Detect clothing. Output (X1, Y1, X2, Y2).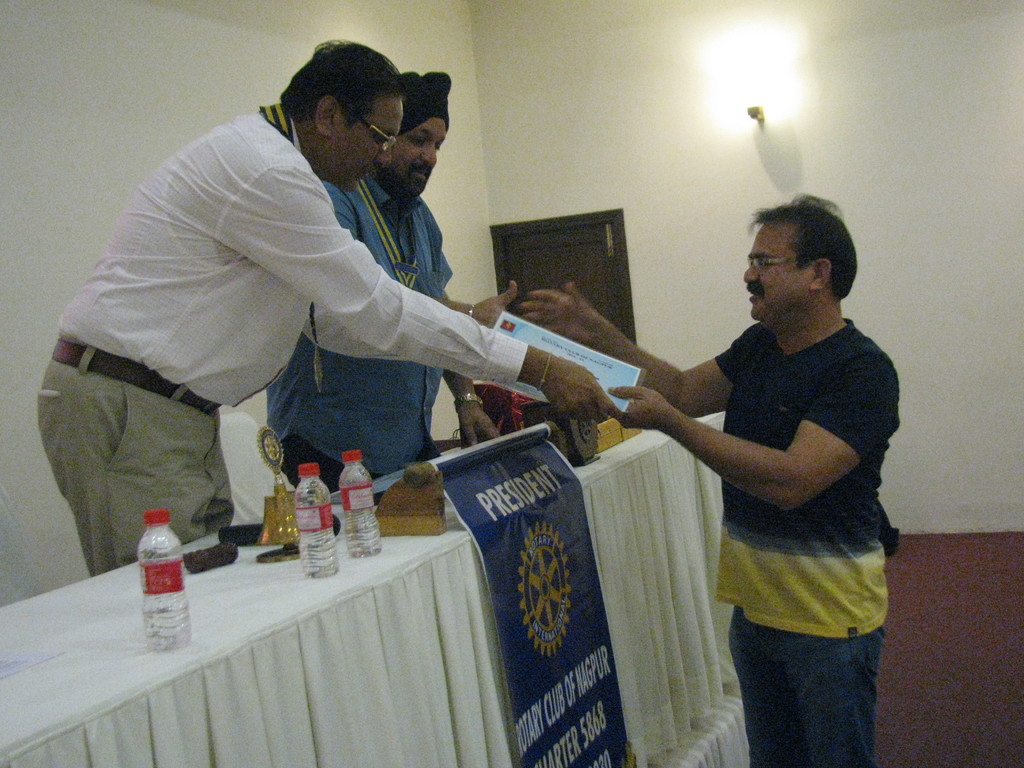
(715, 309, 886, 767).
